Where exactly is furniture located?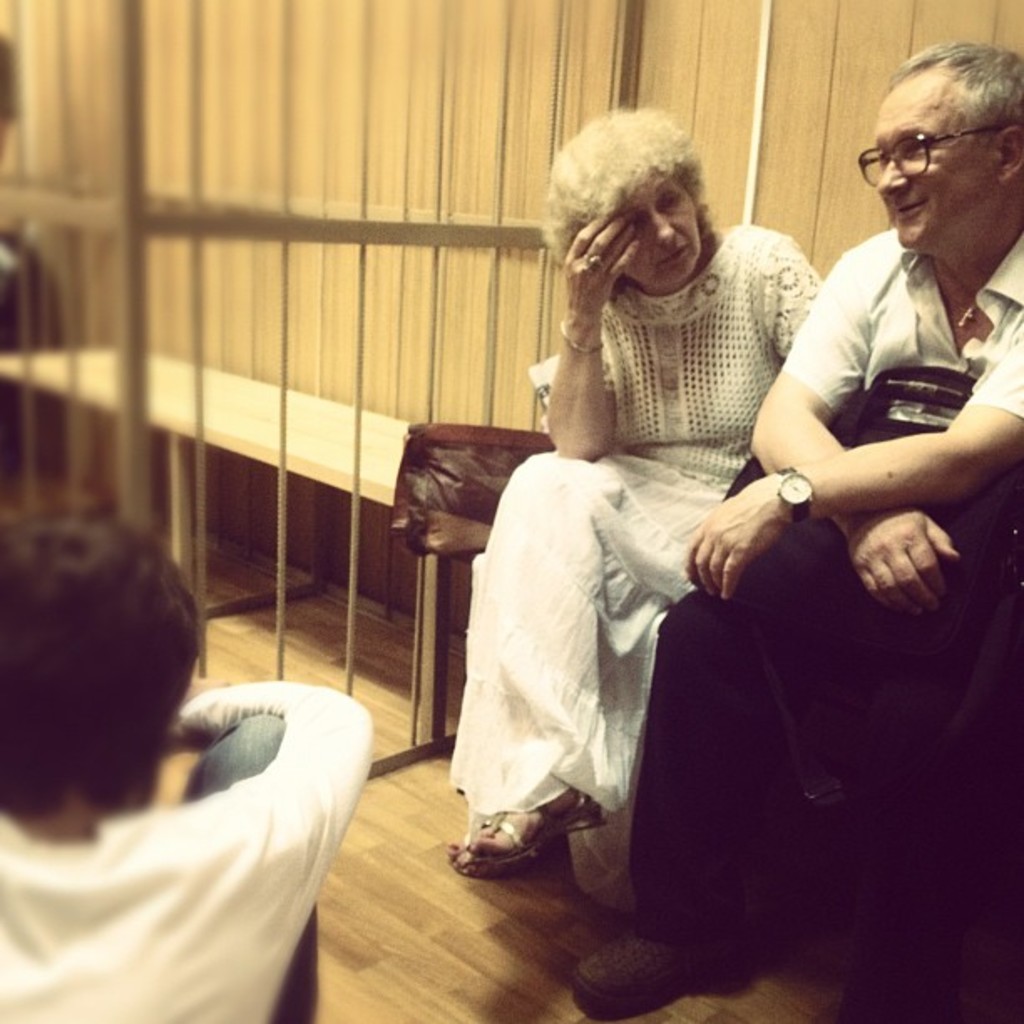
Its bounding box is l=0, t=345, r=413, b=512.
